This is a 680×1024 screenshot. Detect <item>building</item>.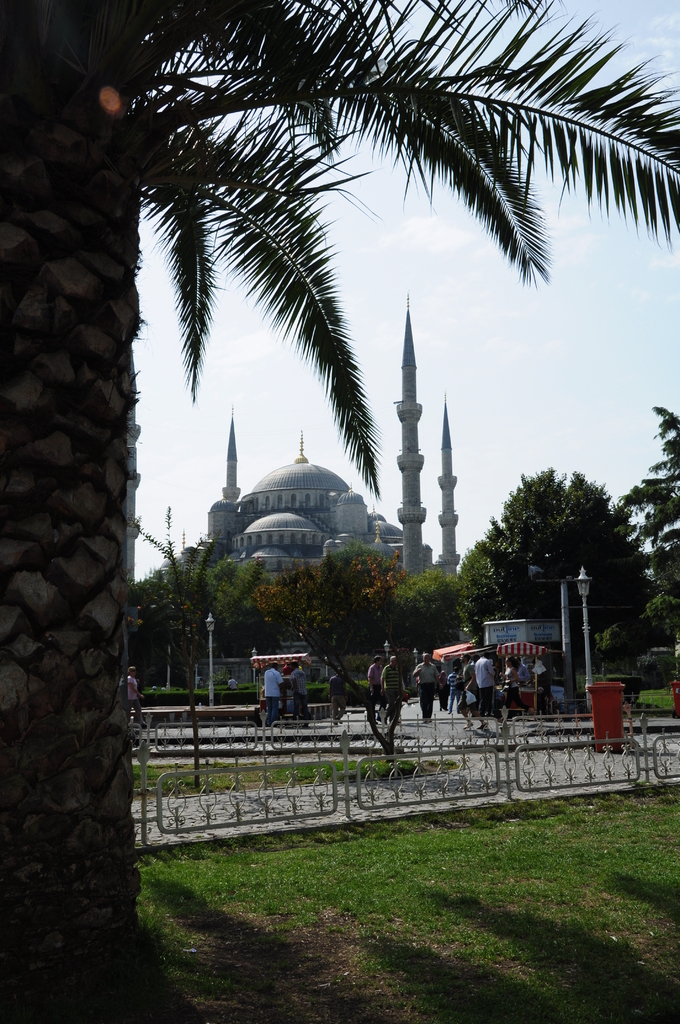
pyautogui.locateOnScreen(157, 292, 472, 584).
